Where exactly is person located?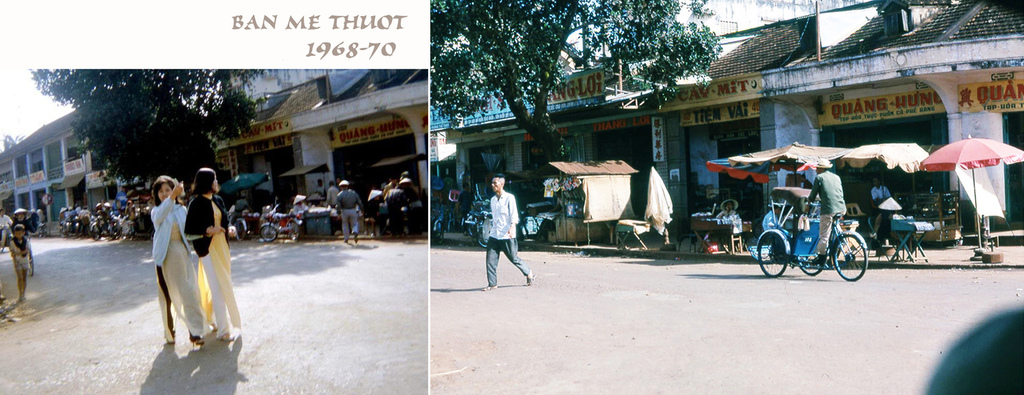
Its bounding box is pyautogui.locateOnScreen(291, 192, 310, 225).
